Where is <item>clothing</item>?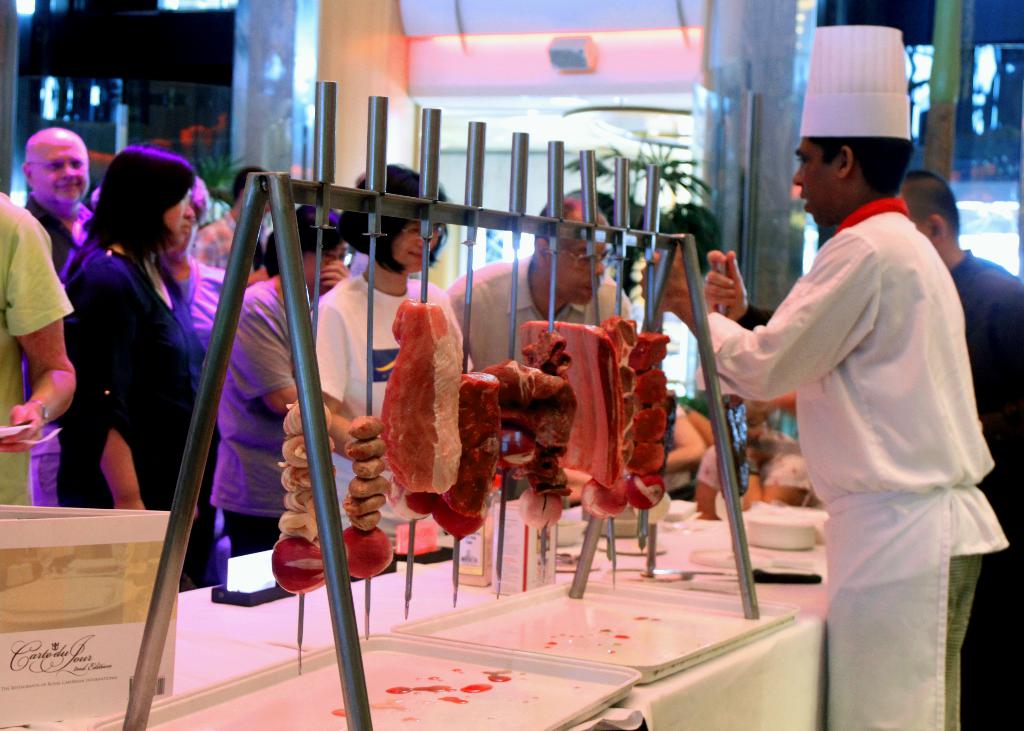
pyautogui.locateOnScreen(953, 248, 1023, 730).
